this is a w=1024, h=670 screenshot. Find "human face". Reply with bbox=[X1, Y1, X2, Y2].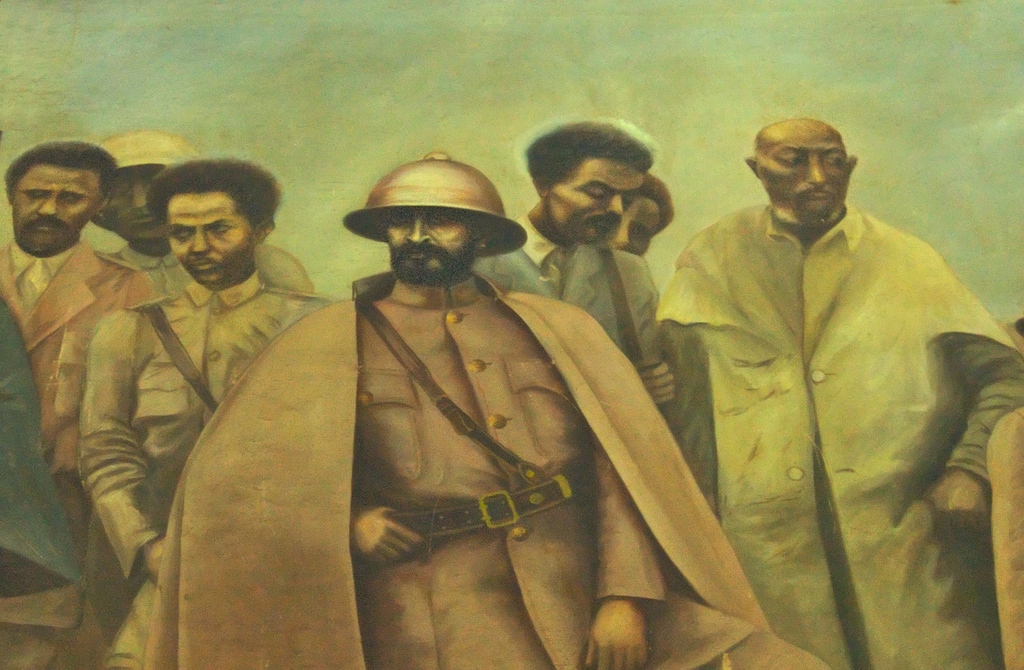
bbox=[618, 207, 664, 248].
